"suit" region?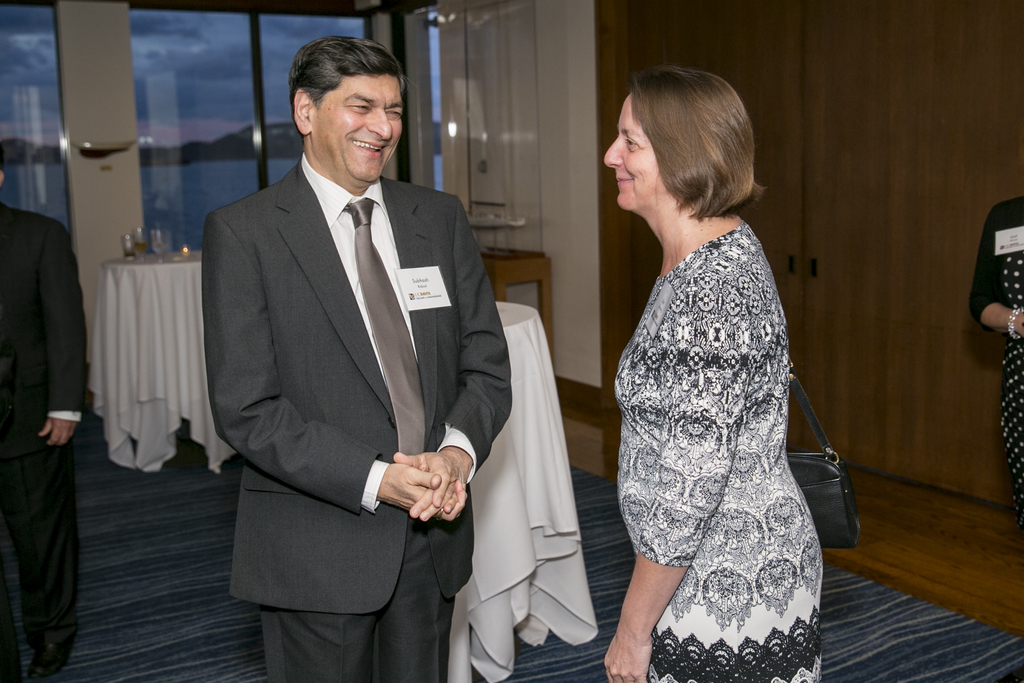
<bbox>201, 23, 522, 682</bbox>
